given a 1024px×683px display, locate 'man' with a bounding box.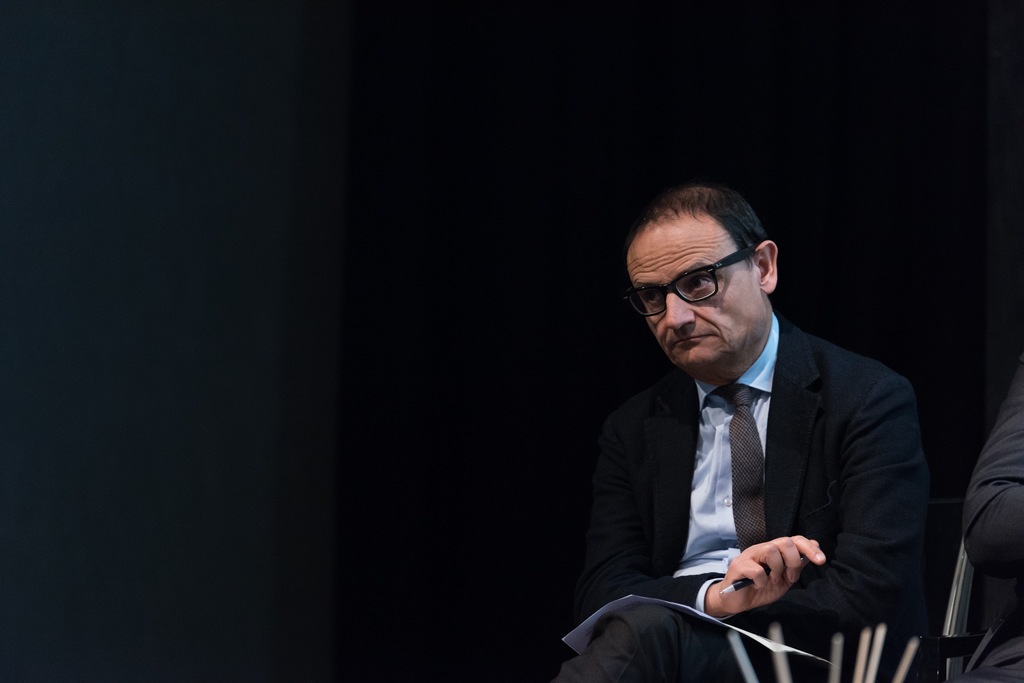
Located: detection(950, 344, 1023, 682).
